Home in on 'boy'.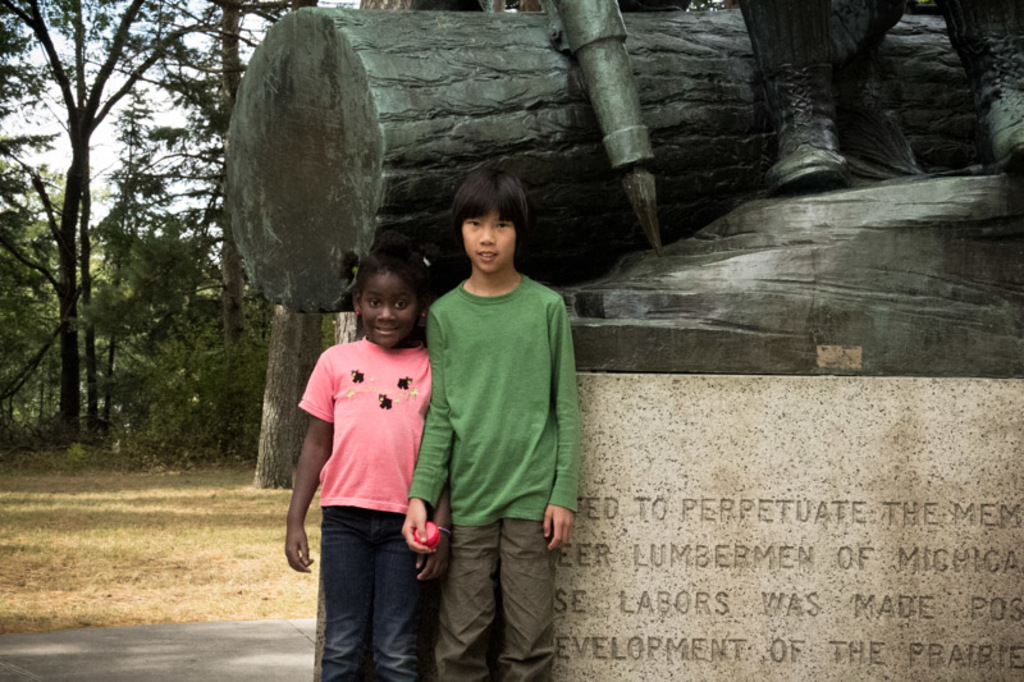
Homed in at bbox=(282, 257, 449, 674).
